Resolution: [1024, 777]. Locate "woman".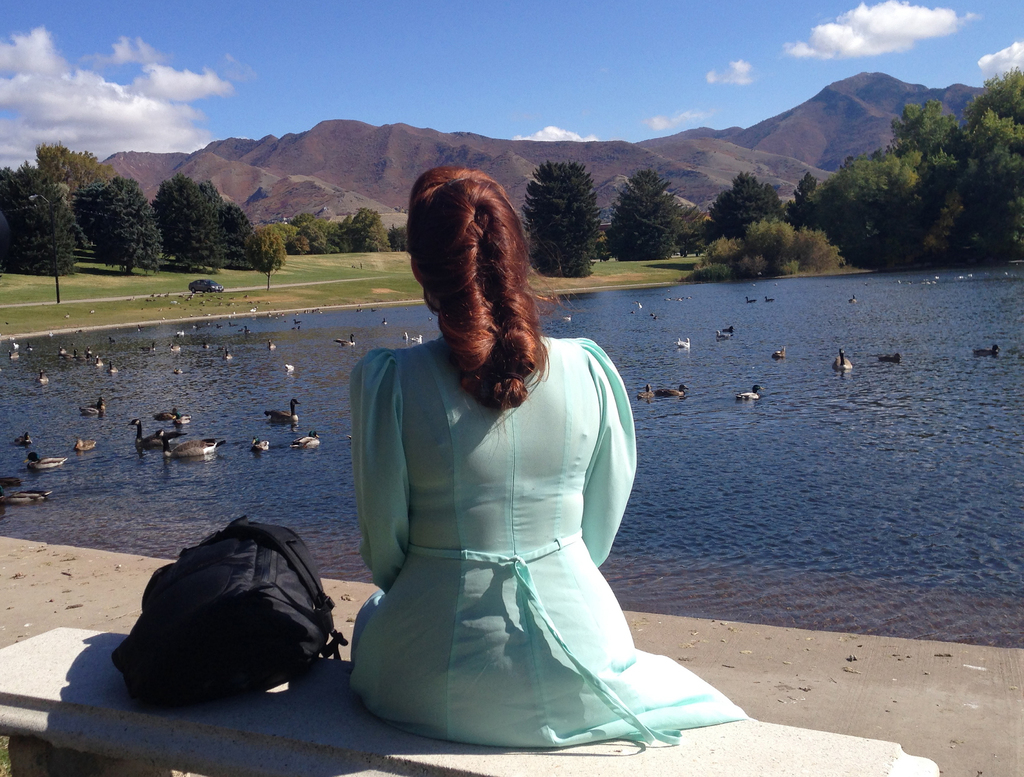
<box>329,161,729,749</box>.
